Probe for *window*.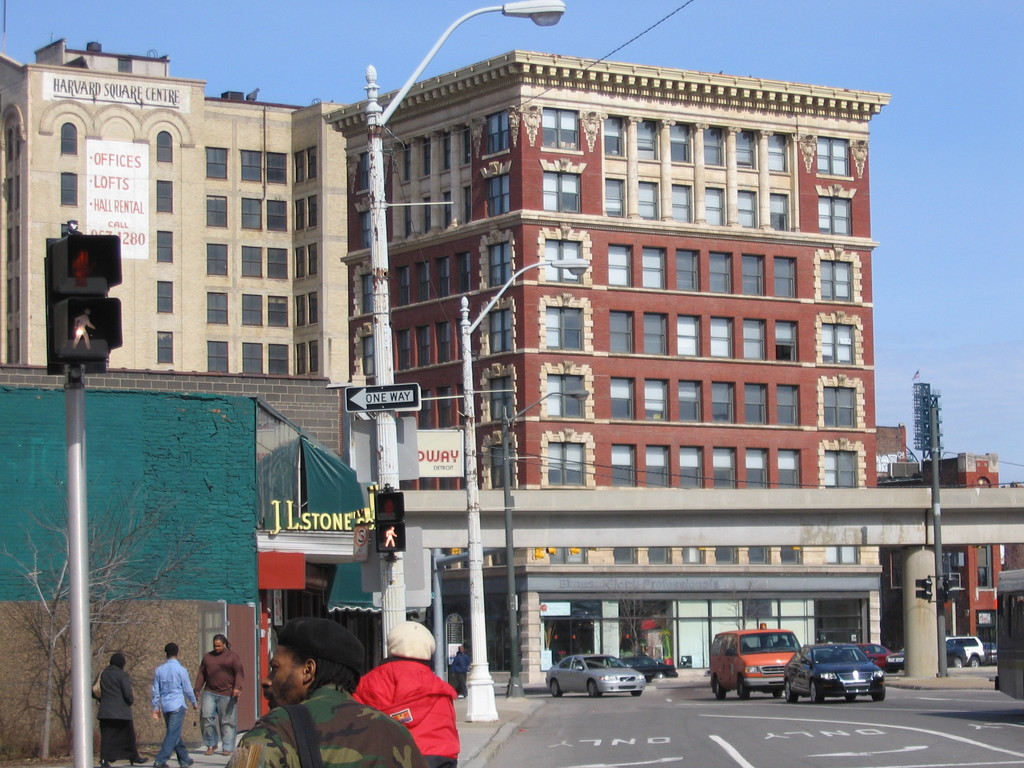
Probe result: (left=606, top=242, right=628, bottom=283).
